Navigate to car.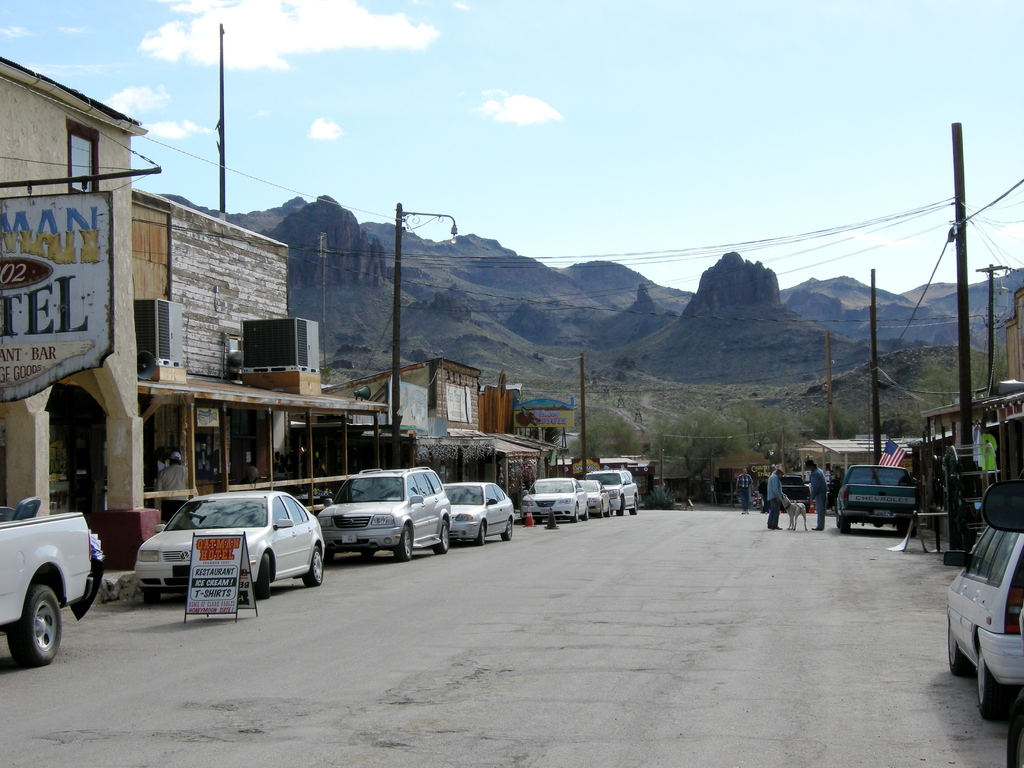
Navigation target: [x1=591, y1=466, x2=648, y2=527].
